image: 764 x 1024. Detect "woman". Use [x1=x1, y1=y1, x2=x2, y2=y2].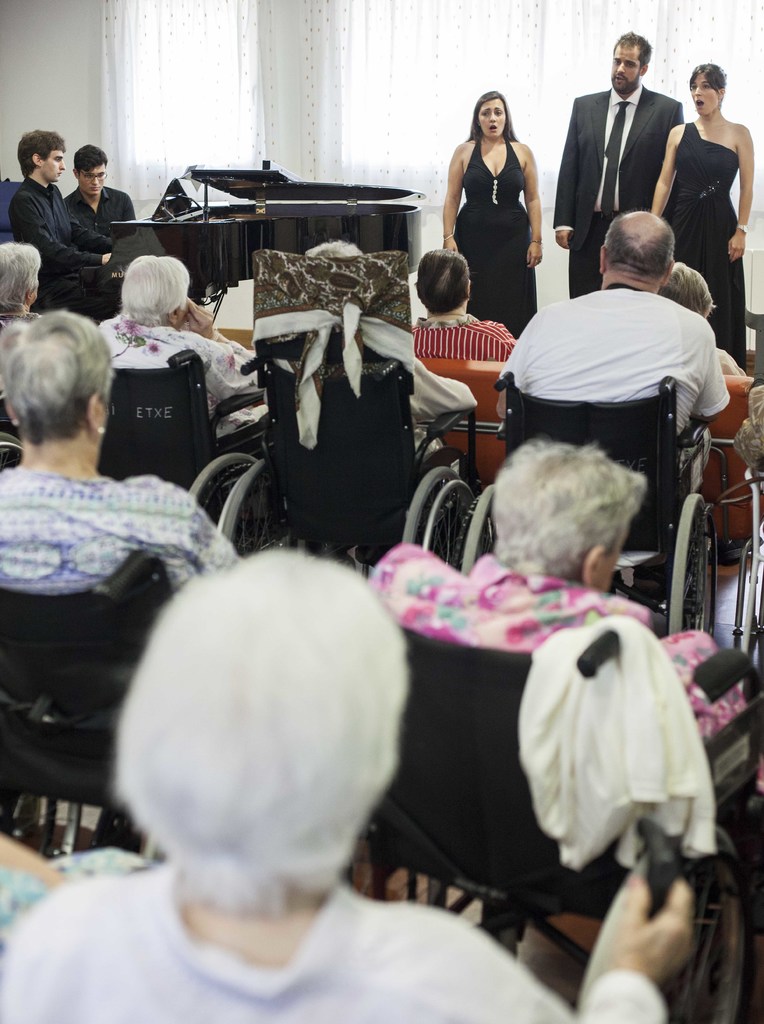
[x1=647, y1=59, x2=758, y2=365].
